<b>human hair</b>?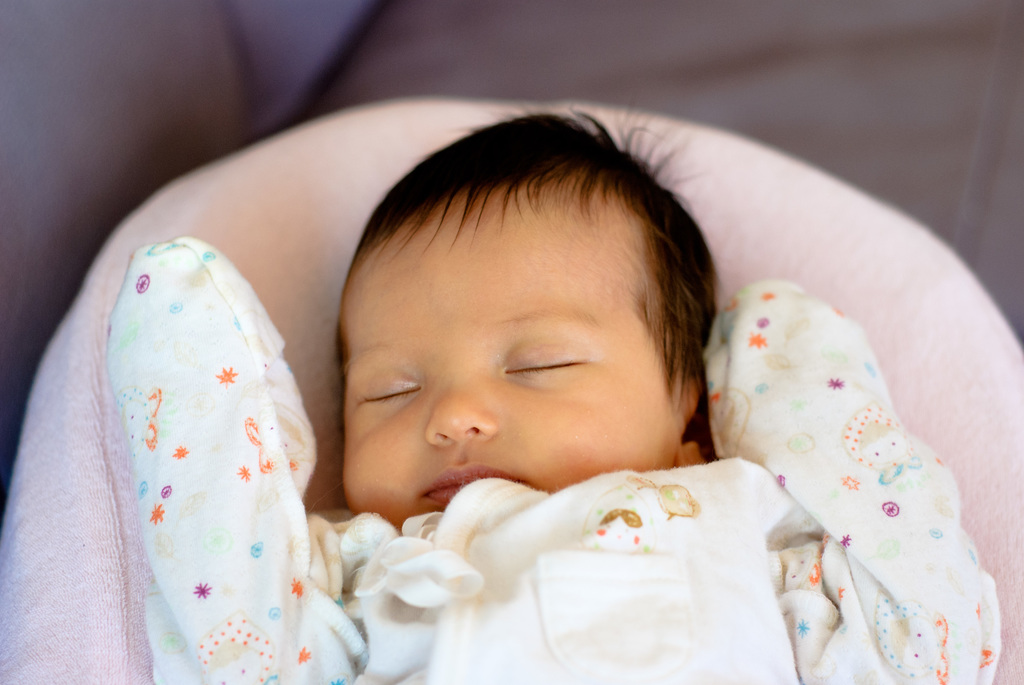
{"left": 328, "top": 113, "right": 726, "bottom": 441}
